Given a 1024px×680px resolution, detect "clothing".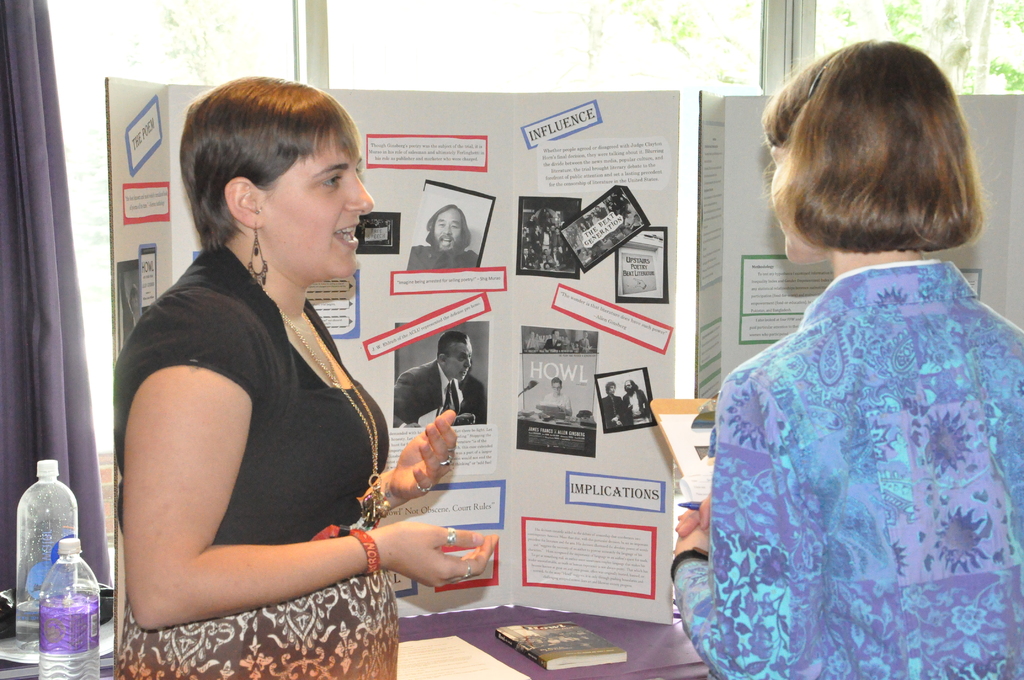
x1=392, y1=359, x2=491, y2=422.
